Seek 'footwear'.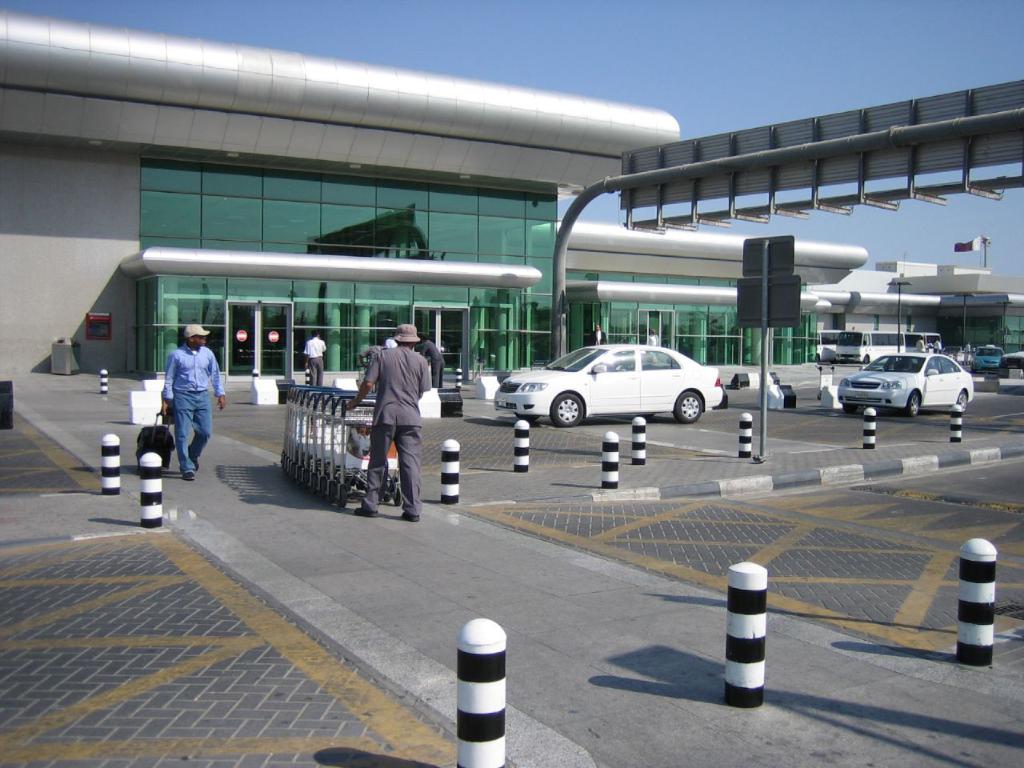
(x1=182, y1=469, x2=193, y2=484).
